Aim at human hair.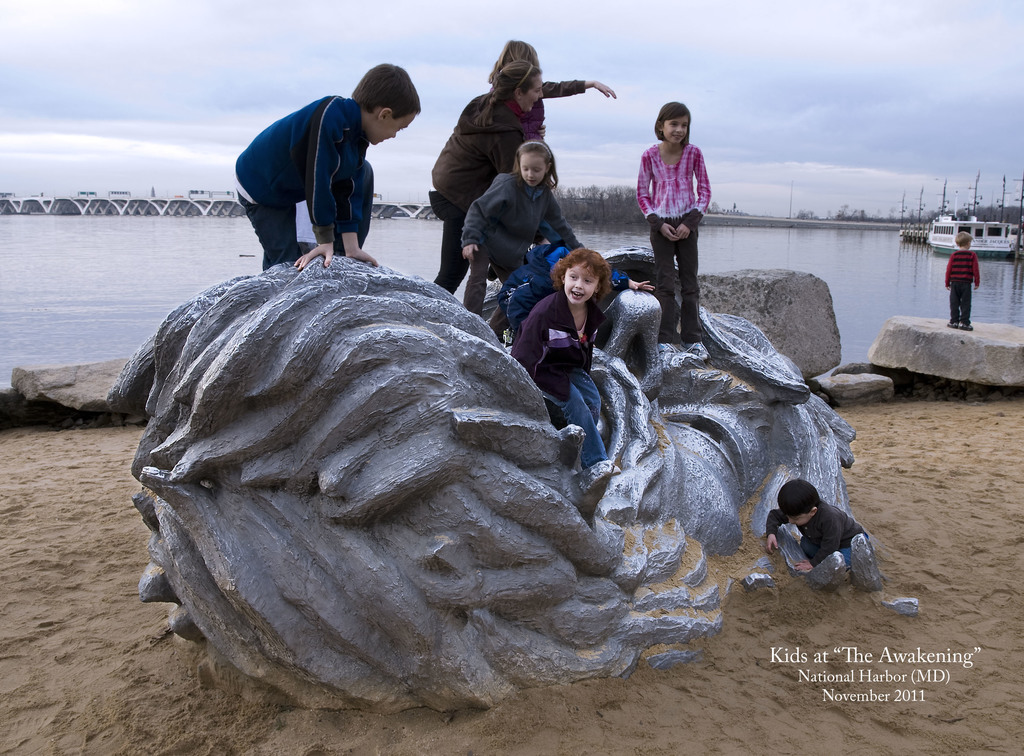
Aimed at <region>550, 245, 611, 305</region>.
